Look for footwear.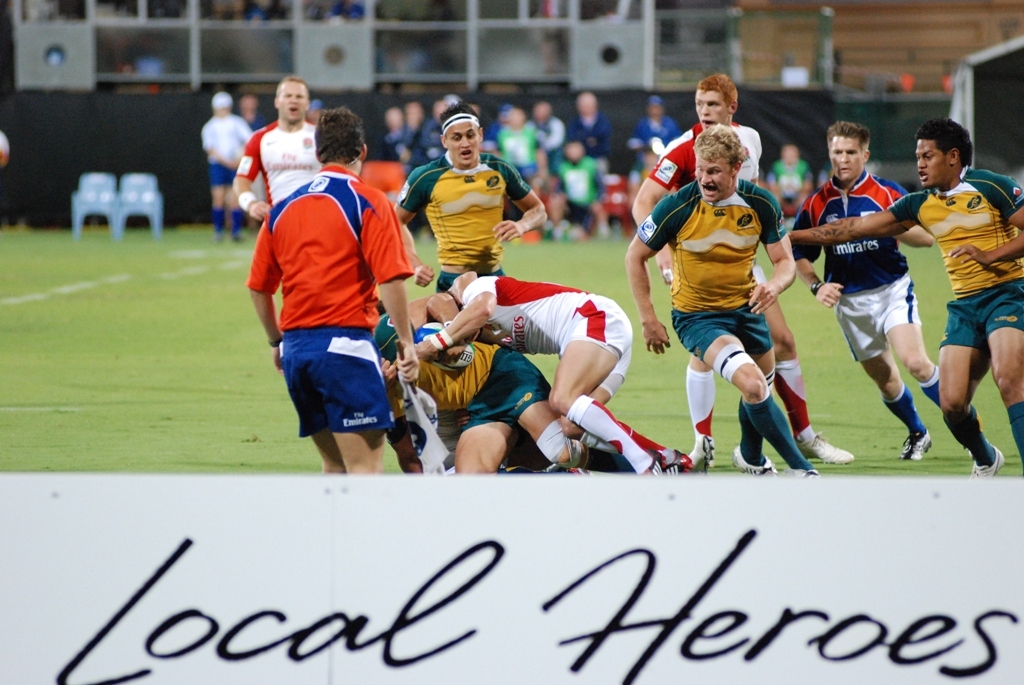
Found: [599, 224, 613, 241].
